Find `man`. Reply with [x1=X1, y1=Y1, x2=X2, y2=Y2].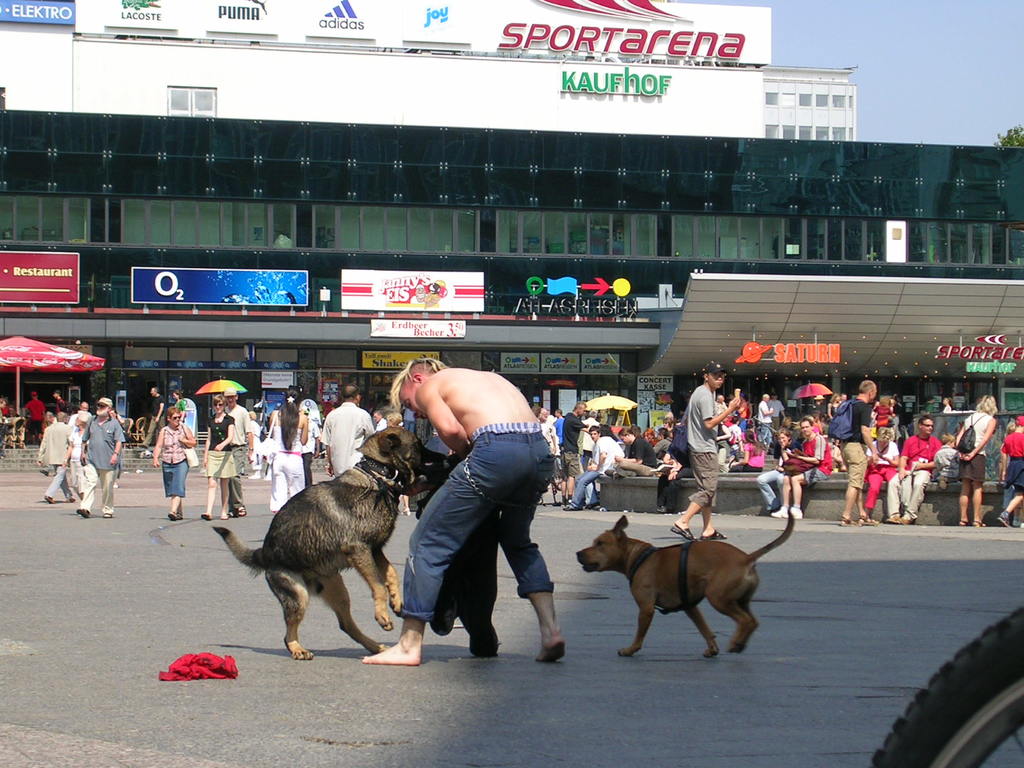
[x1=222, y1=388, x2=255, y2=521].
